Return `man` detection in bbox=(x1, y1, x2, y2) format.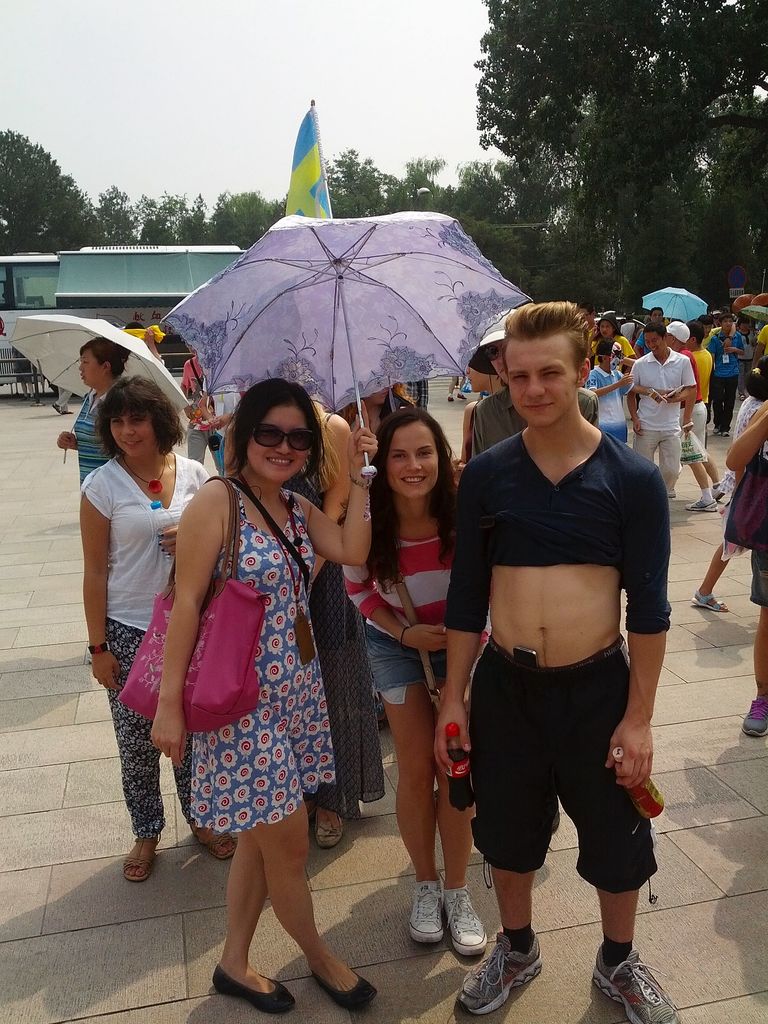
bbox=(578, 340, 676, 447).
